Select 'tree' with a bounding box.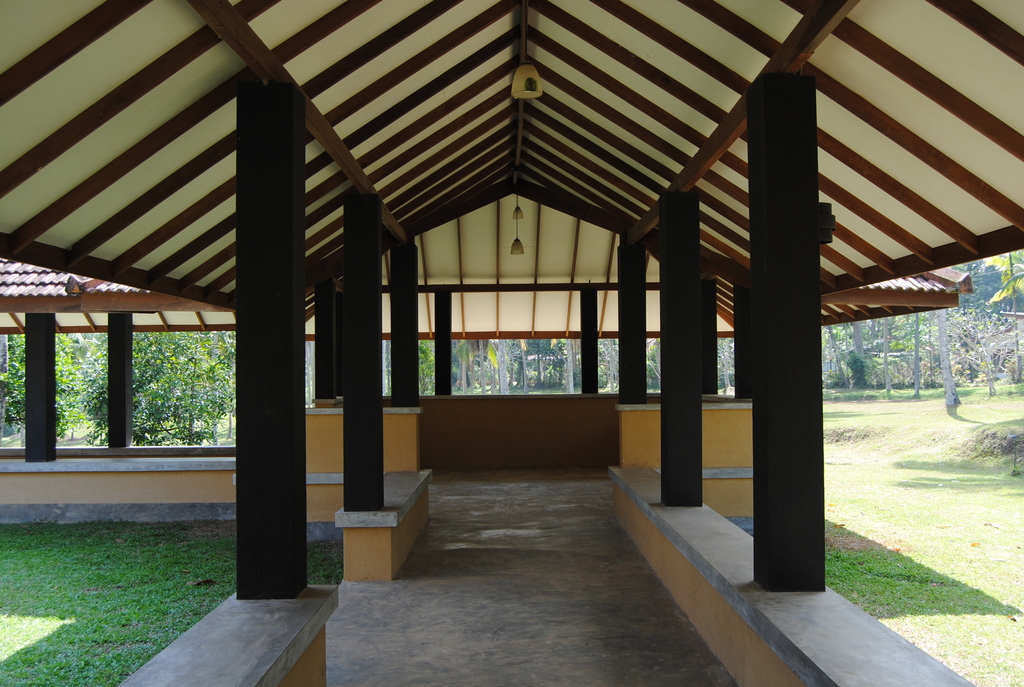
[707,333,738,396].
